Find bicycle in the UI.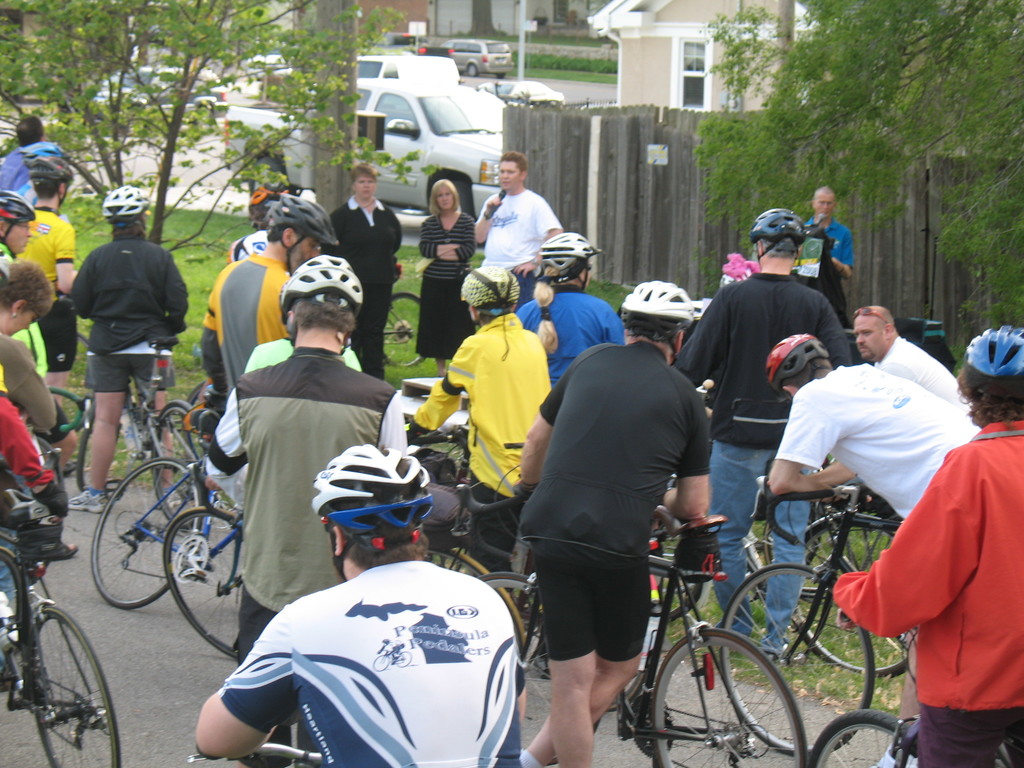
UI element at rect(0, 491, 121, 767).
